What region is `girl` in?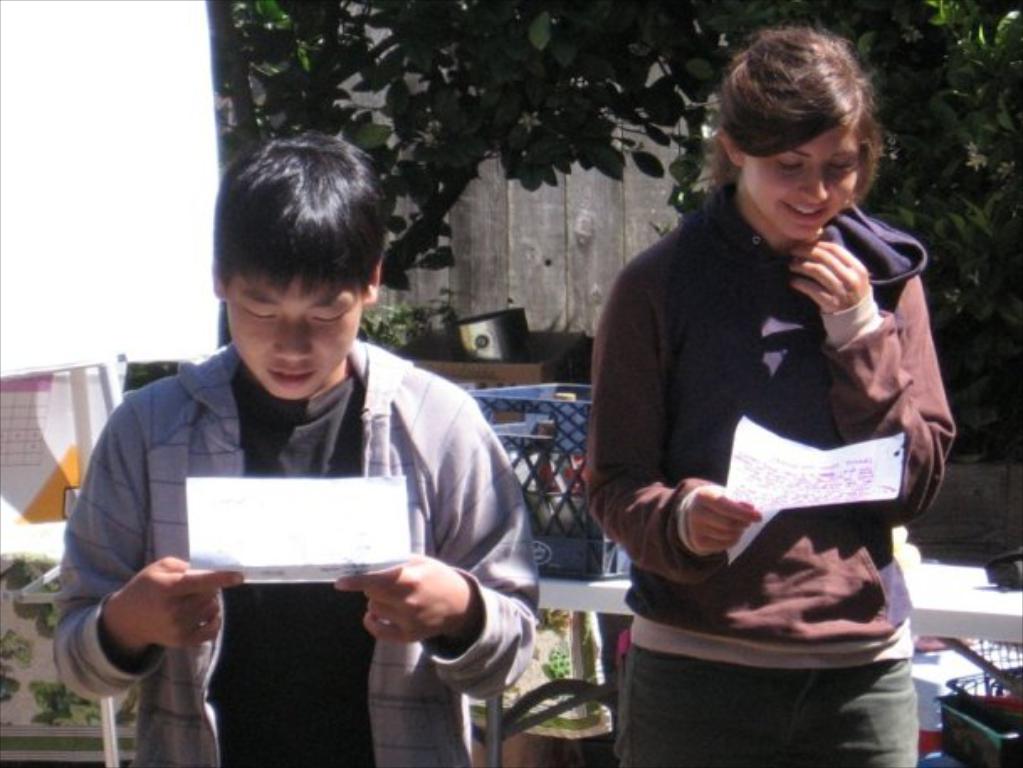
l=543, t=17, r=946, b=767.
